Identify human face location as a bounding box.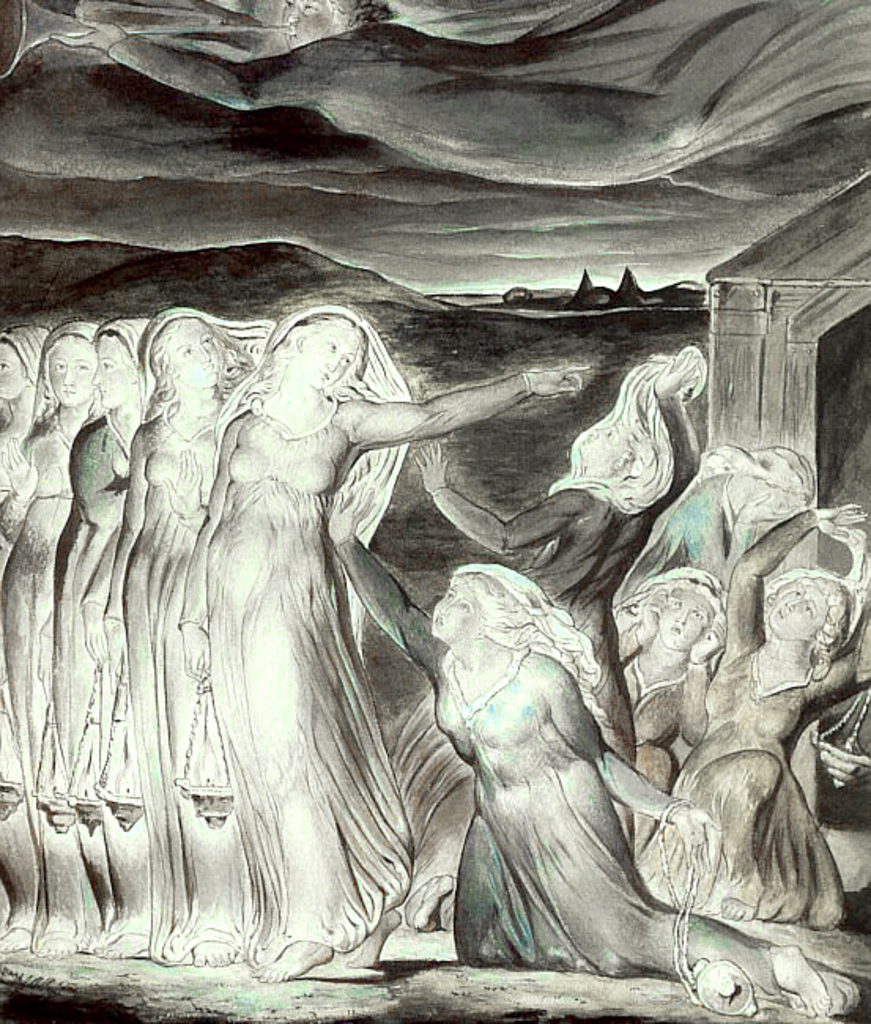
region(156, 328, 219, 378).
